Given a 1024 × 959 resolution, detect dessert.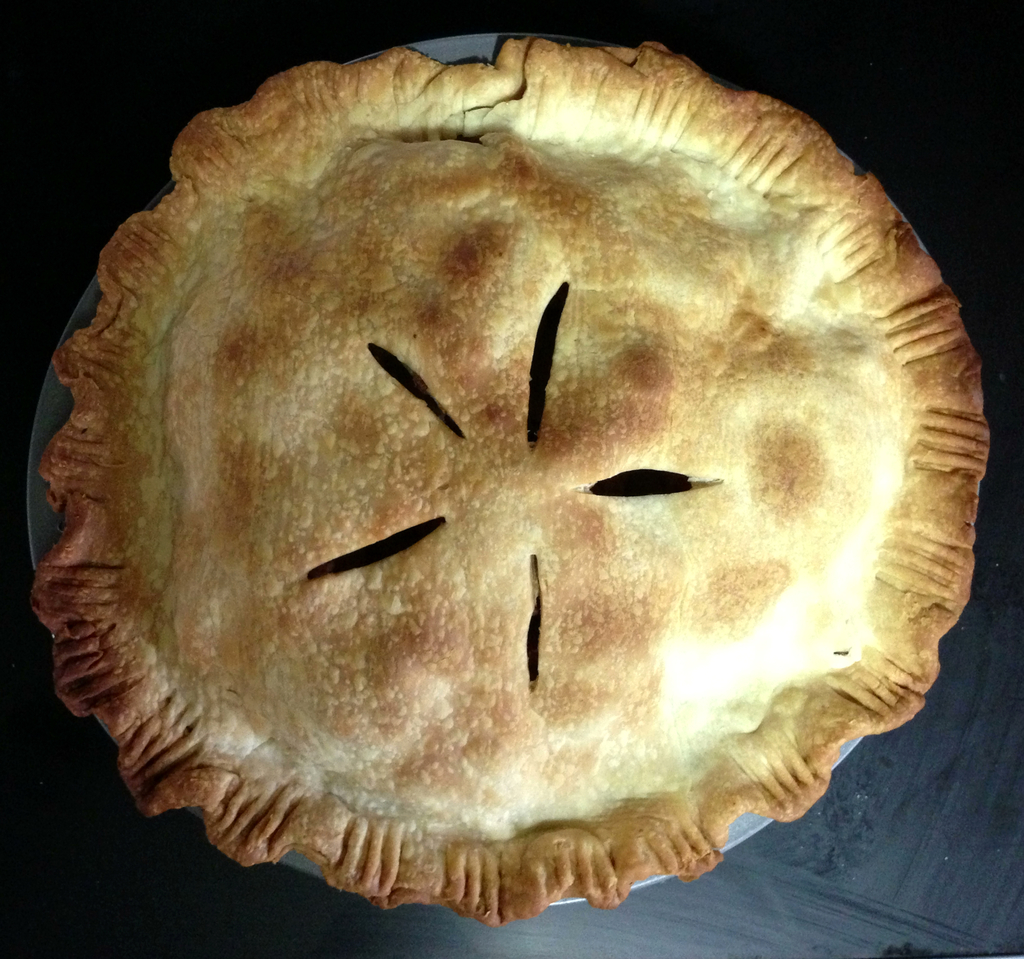
52, 35, 976, 936.
